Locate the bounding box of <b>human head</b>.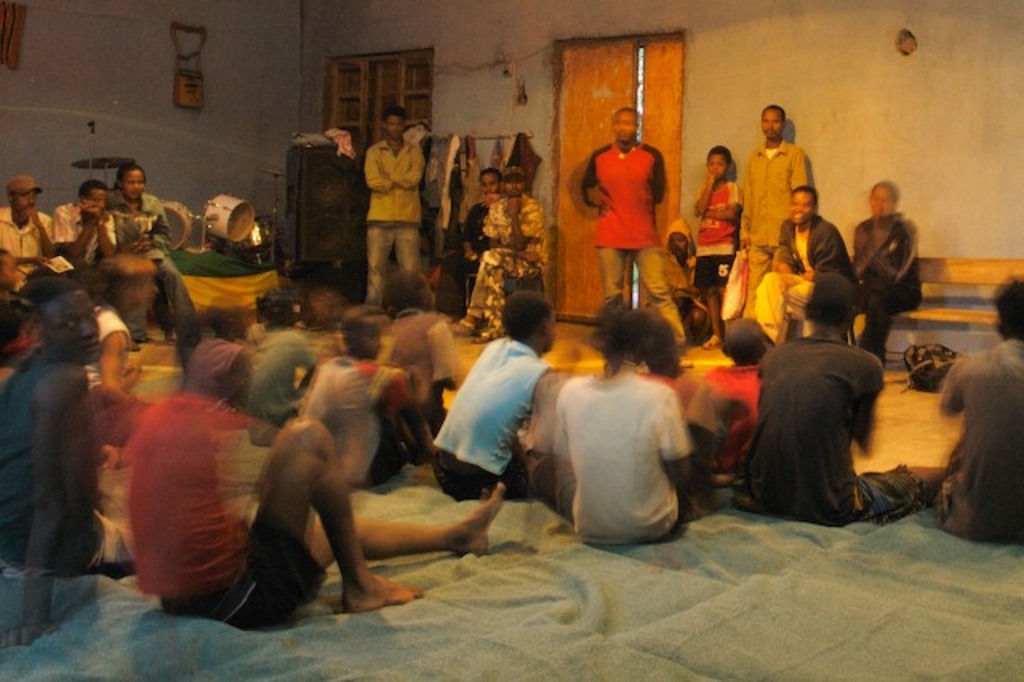
Bounding box: x1=613, y1=110, x2=640, y2=144.
